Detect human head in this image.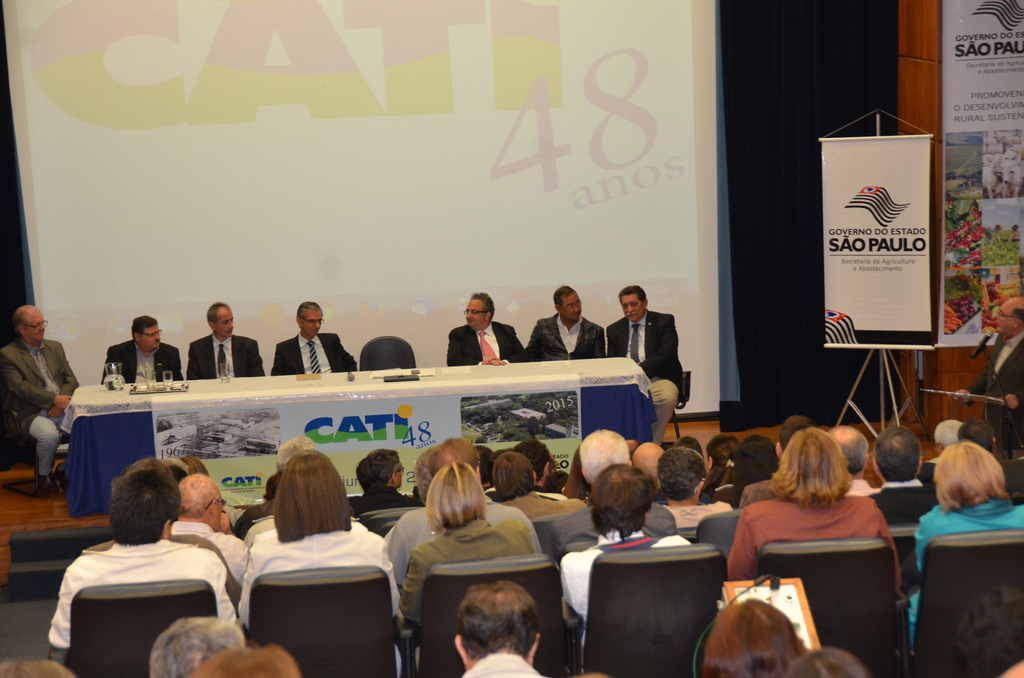
Detection: <bbox>993, 296, 1023, 337</bbox>.
